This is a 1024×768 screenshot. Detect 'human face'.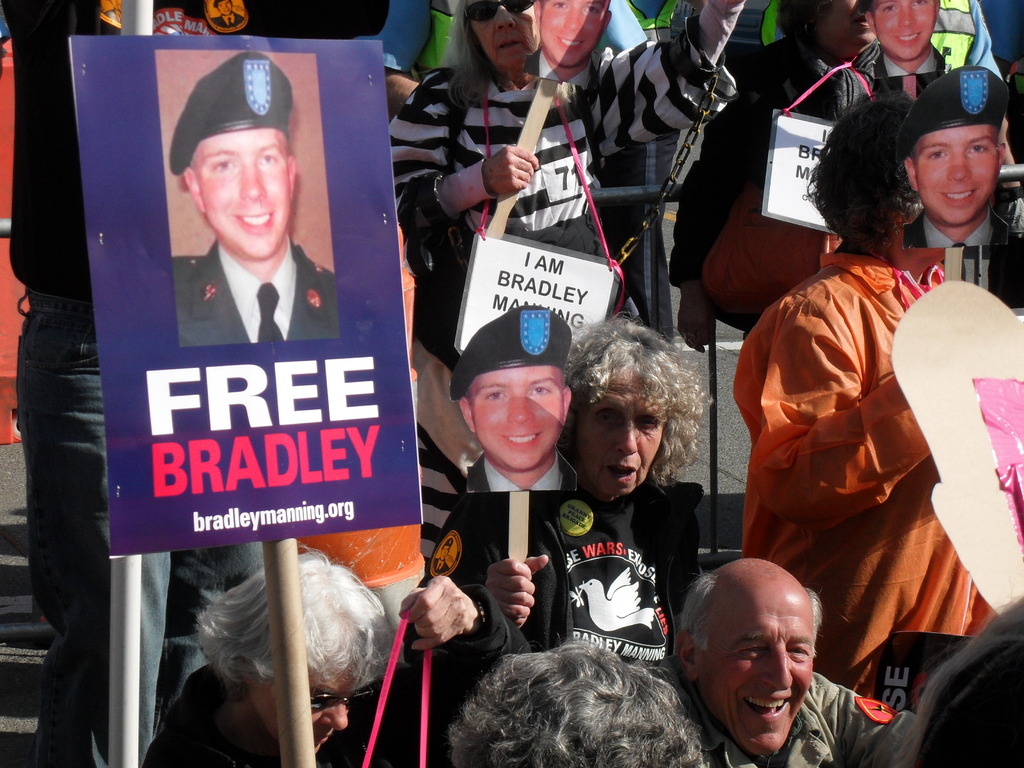
rect(470, 371, 566, 471).
